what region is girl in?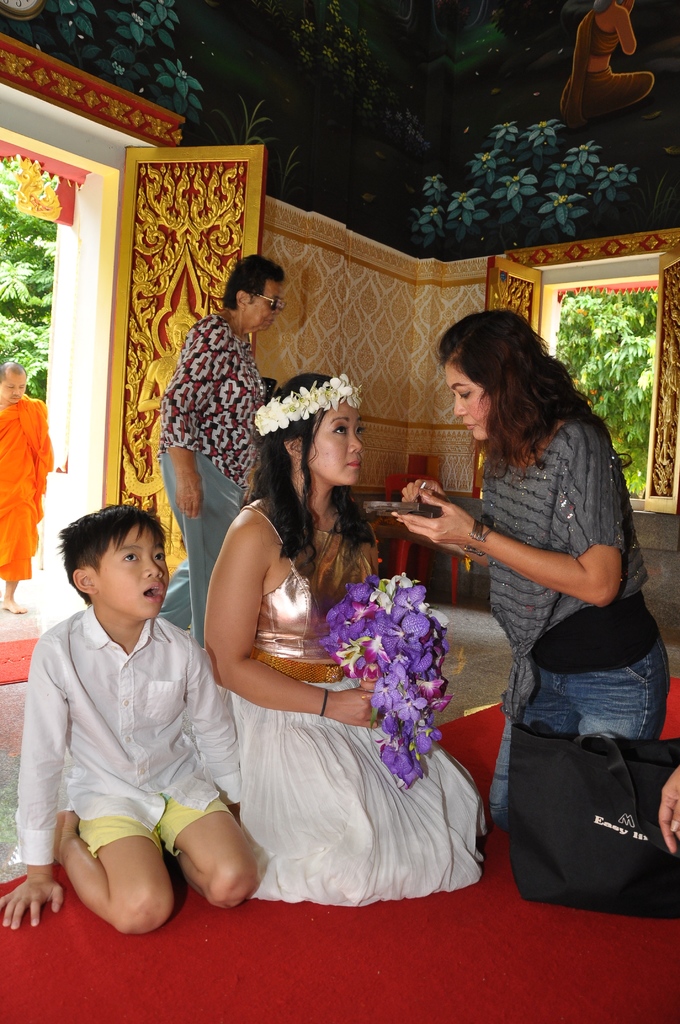
<bbox>203, 373, 487, 907</bbox>.
